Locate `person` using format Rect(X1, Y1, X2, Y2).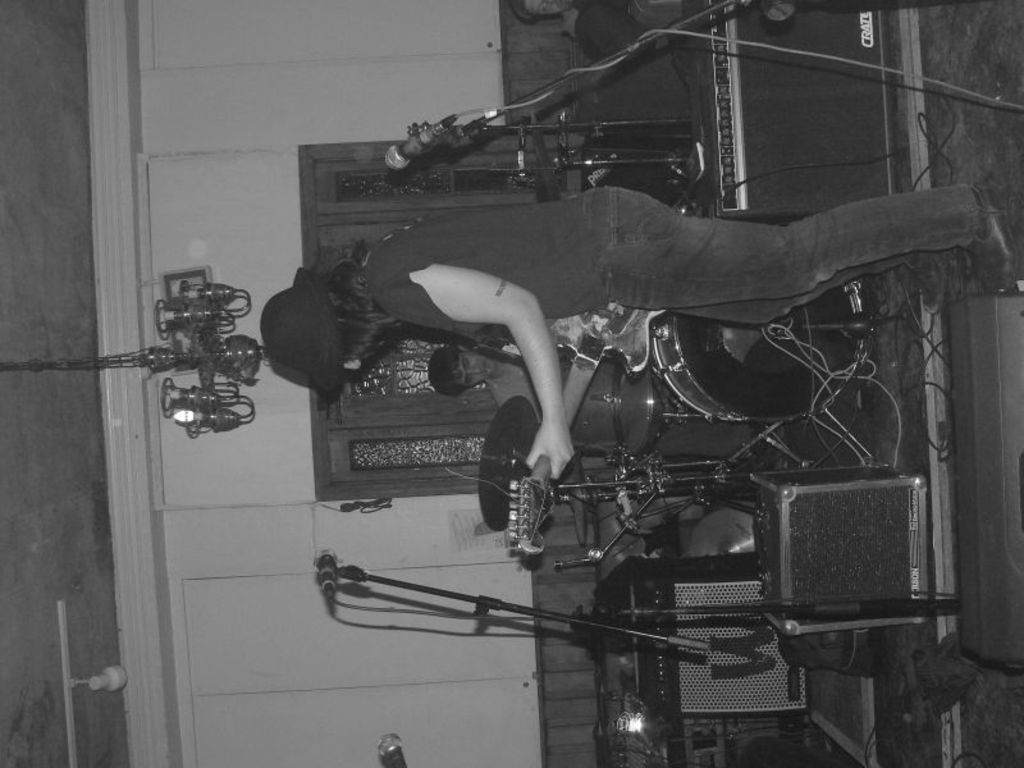
Rect(422, 344, 576, 429).
